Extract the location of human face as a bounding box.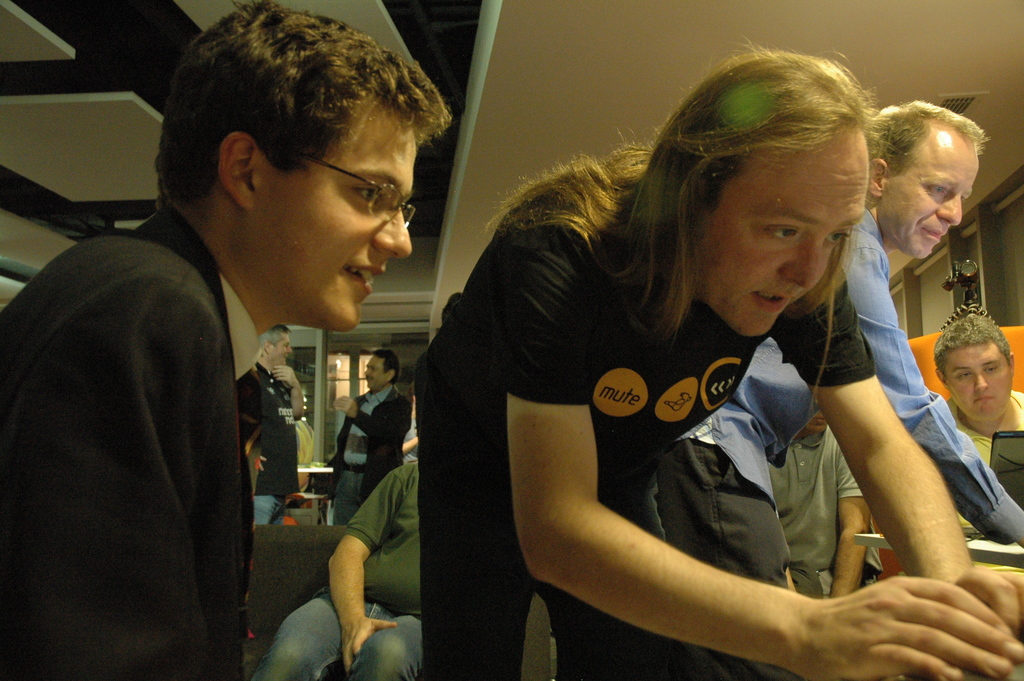
[273, 334, 290, 365].
